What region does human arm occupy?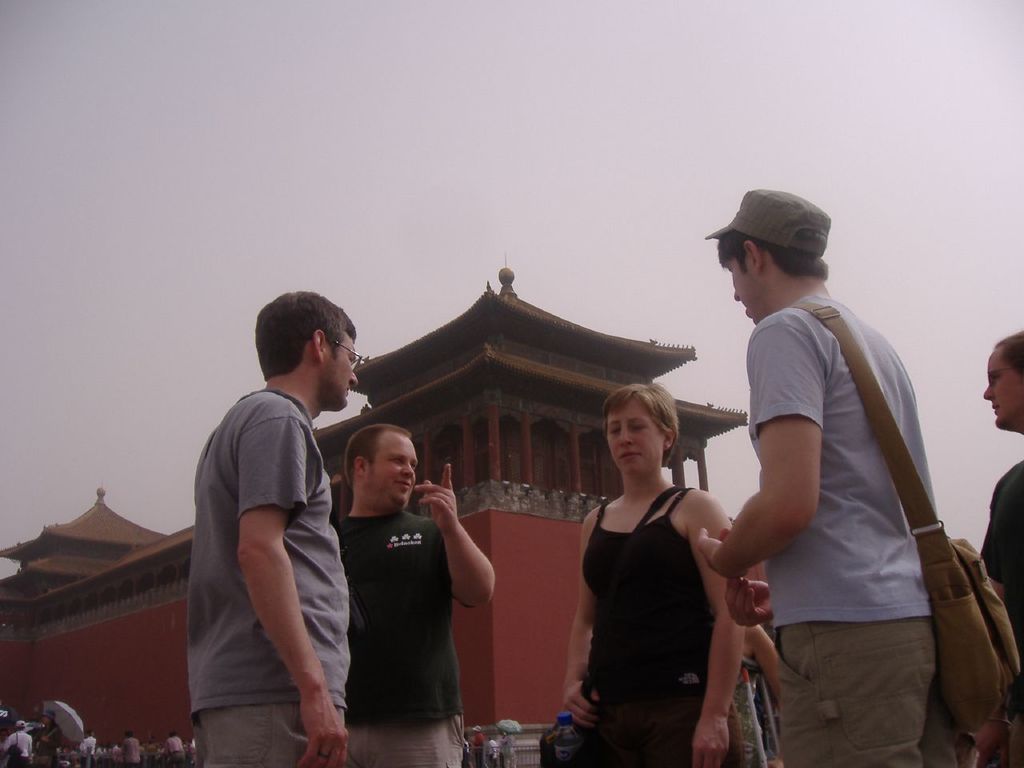
box(194, 450, 333, 729).
